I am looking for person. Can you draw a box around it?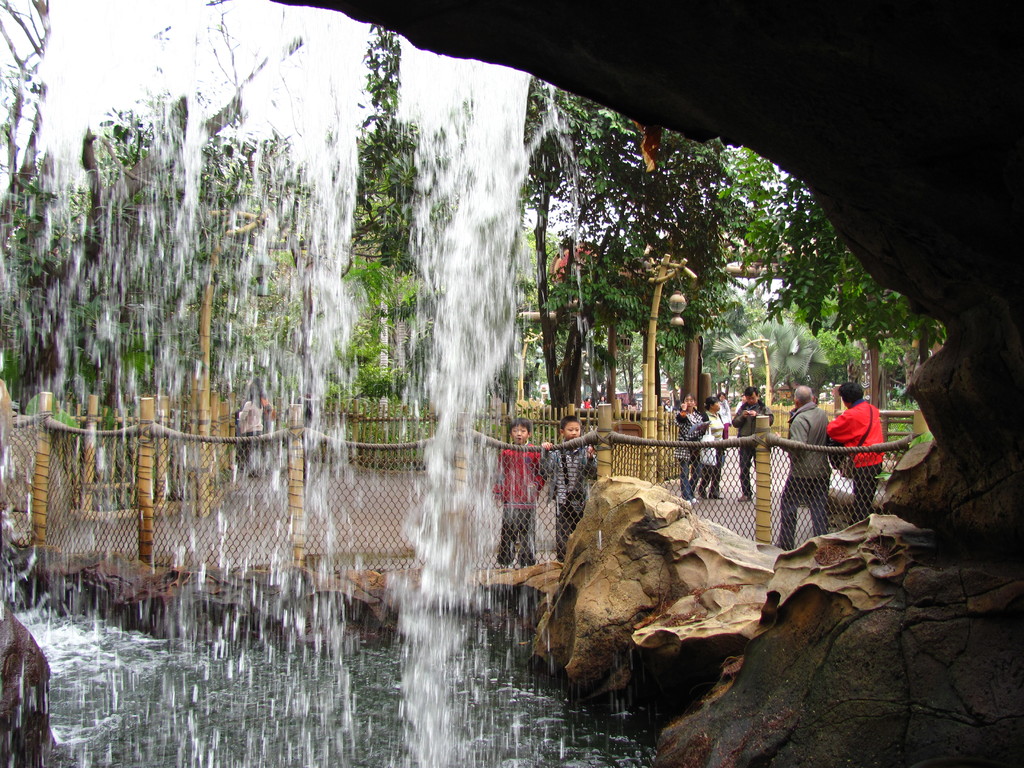
Sure, the bounding box is detection(720, 383, 774, 497).
